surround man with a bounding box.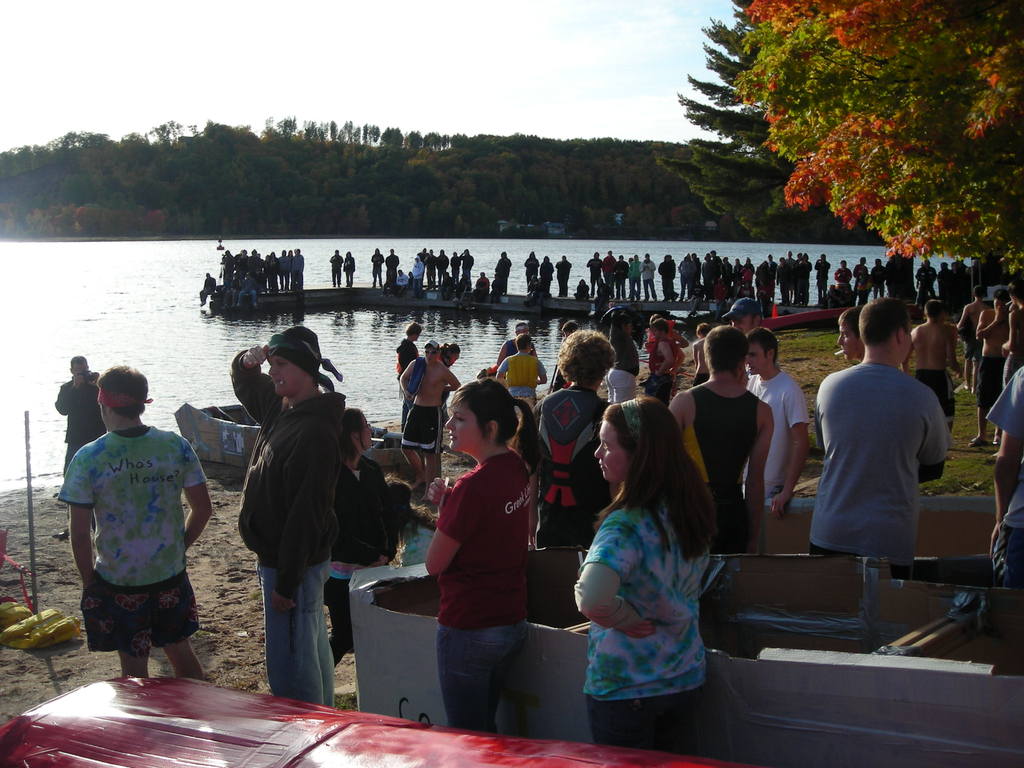
left=495, top=250, right=513, bottom=295.
